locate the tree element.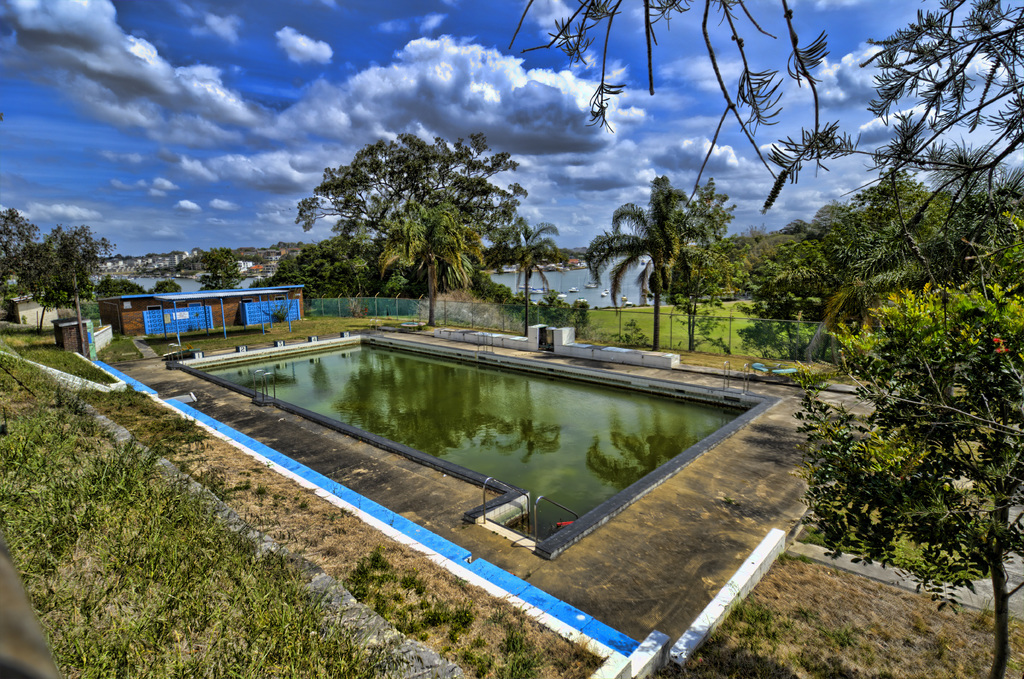
Element bbox: left=496, top=0, right=1023, bottom=261.
